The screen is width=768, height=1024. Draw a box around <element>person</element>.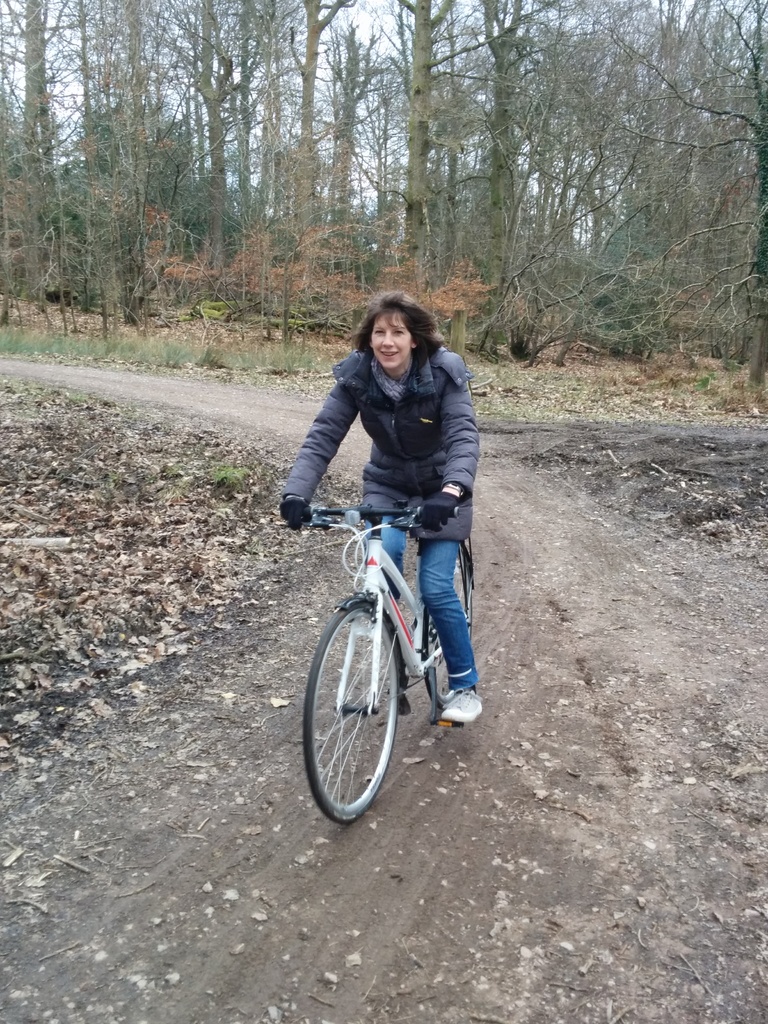
(284,311,482,797).
